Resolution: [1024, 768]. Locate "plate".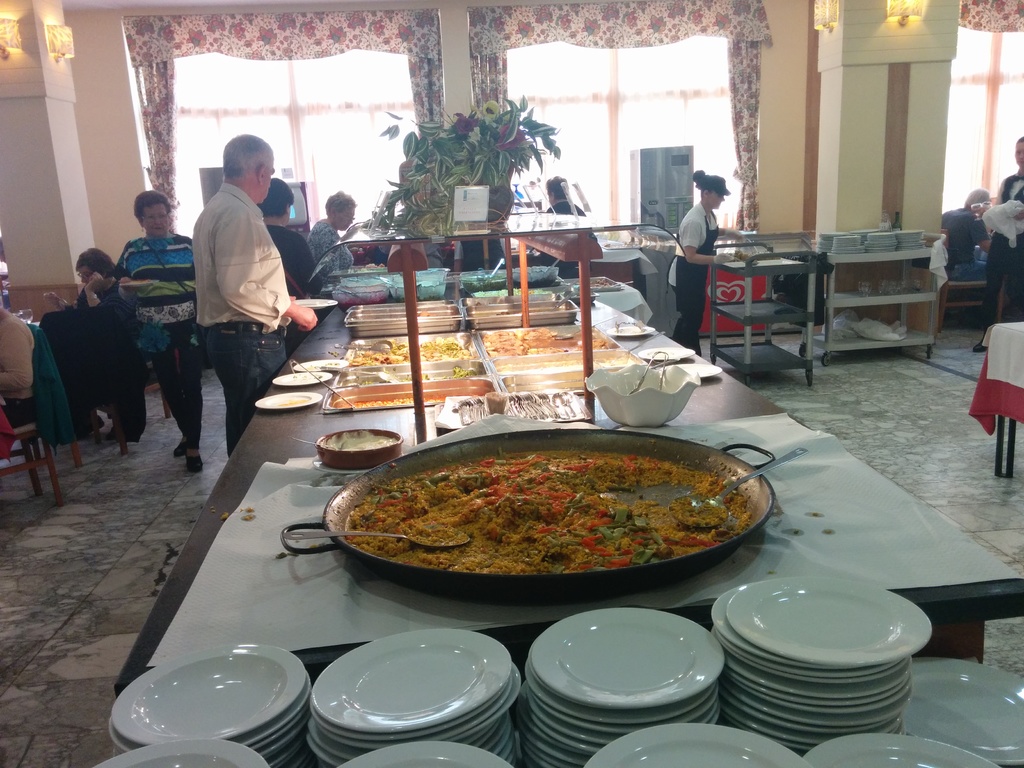
box=[802, 733, 995, 767].
